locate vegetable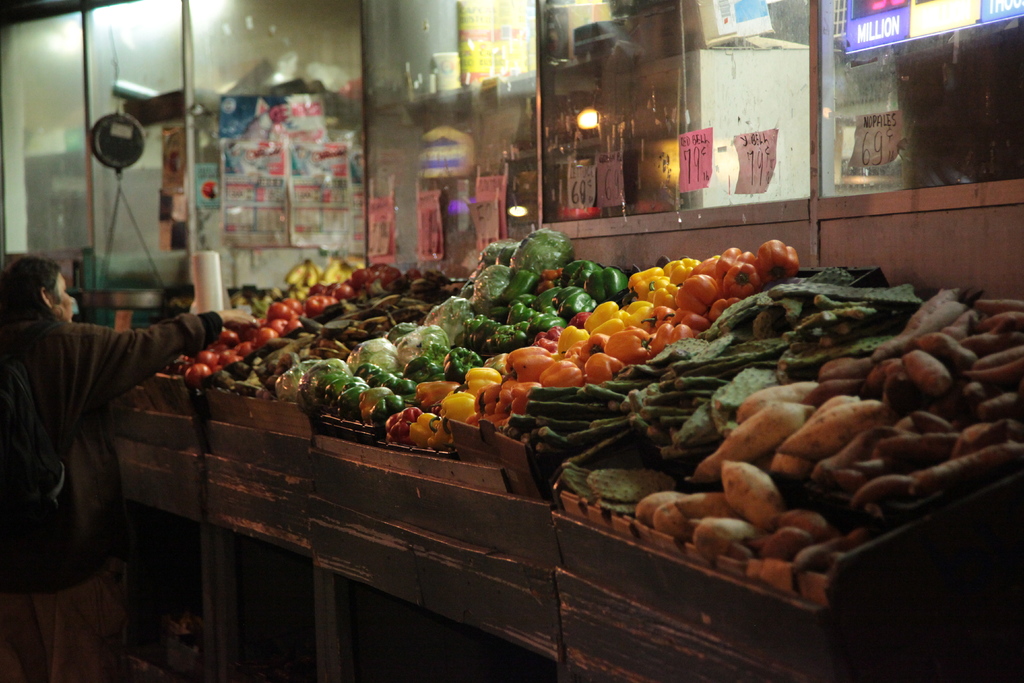
pyautogui.locateOnScreen(289, 359, 370, 427)
